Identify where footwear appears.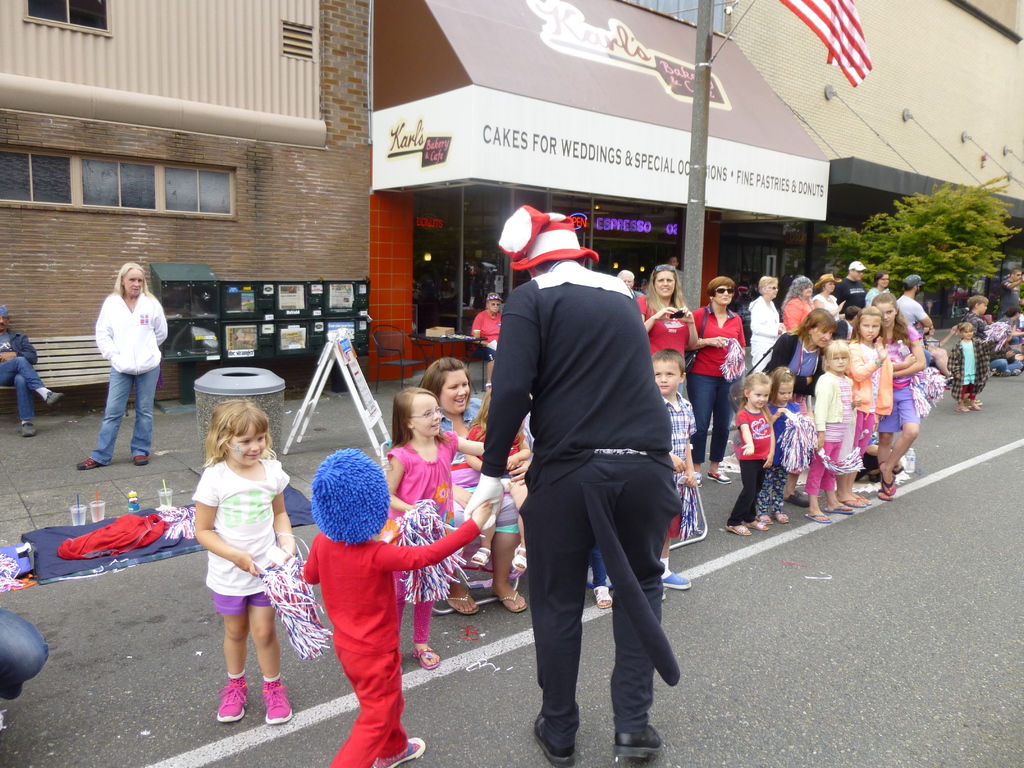
Appears at (993, 367, 1012, 376).
